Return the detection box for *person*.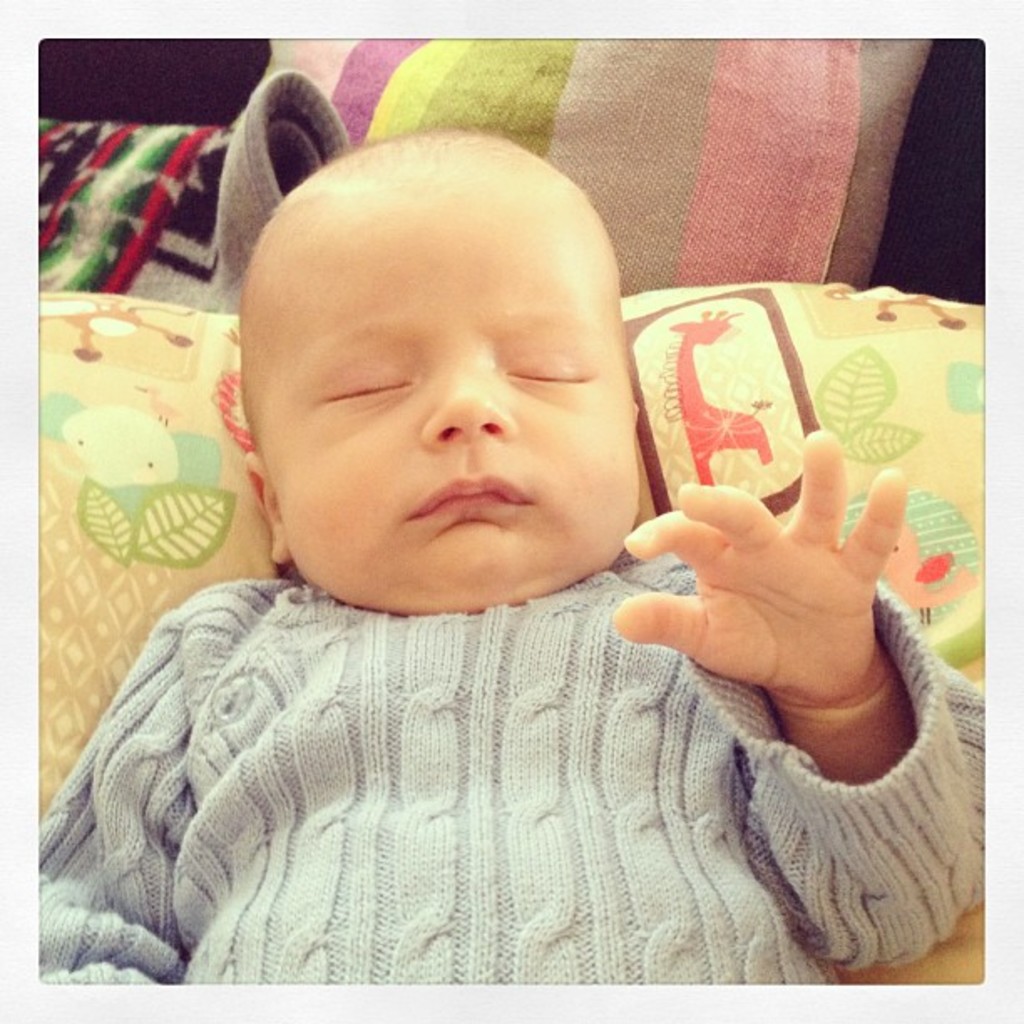
pyautogui.locateOnScreen(62, 89, 919, 970).
